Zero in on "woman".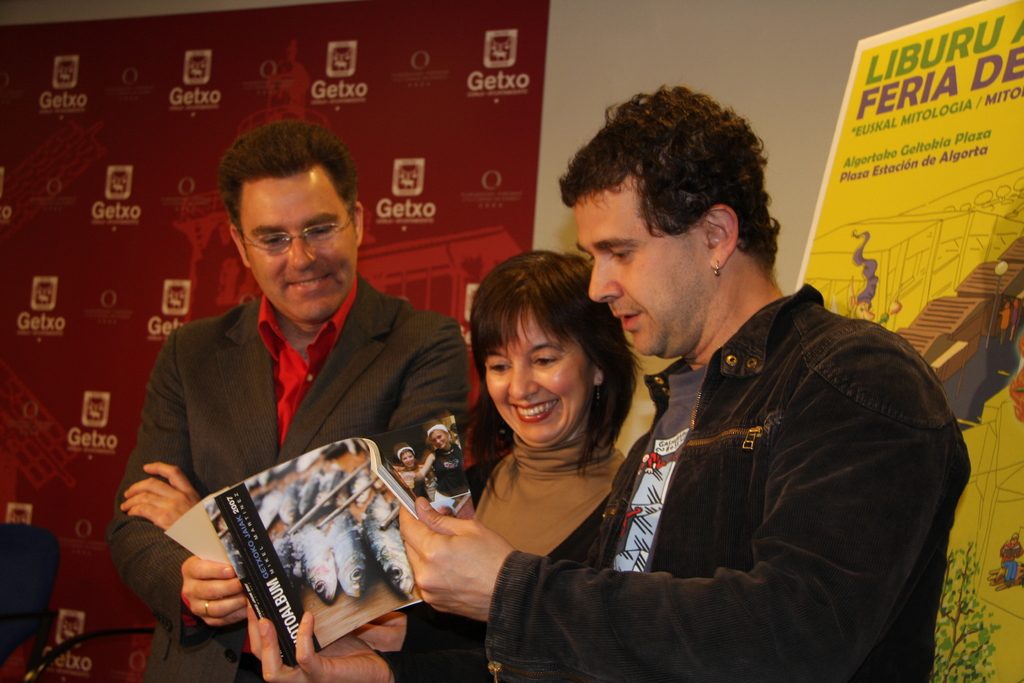
Zeroed in: bbox=[427, 254, 672, 631].
